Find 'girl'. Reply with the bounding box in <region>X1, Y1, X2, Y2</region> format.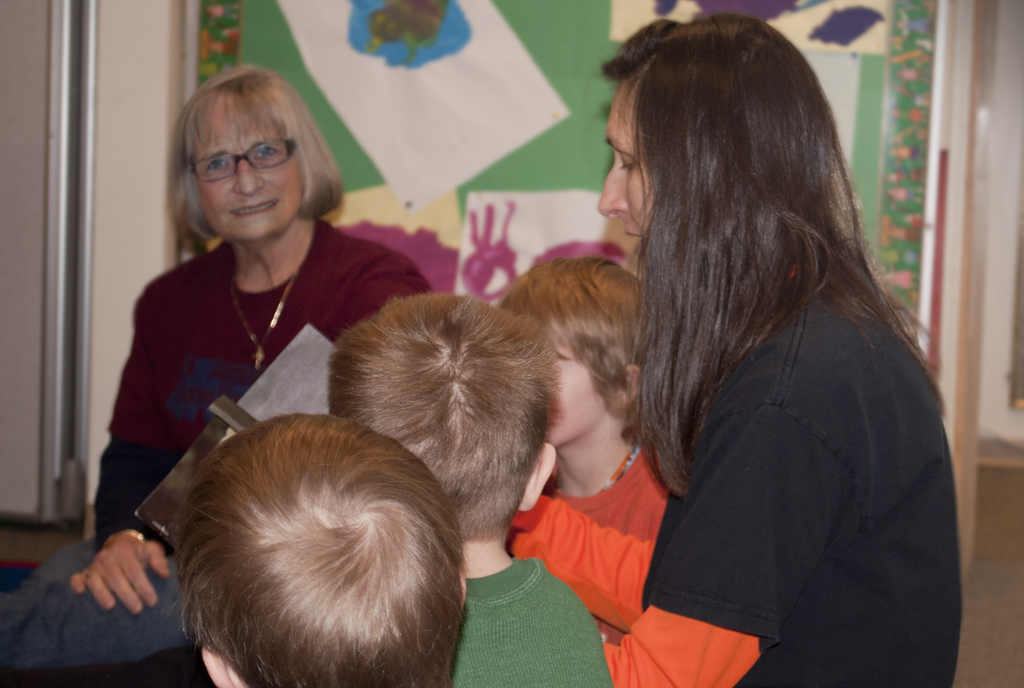
<region>517, 11, 961, 687</region>.
